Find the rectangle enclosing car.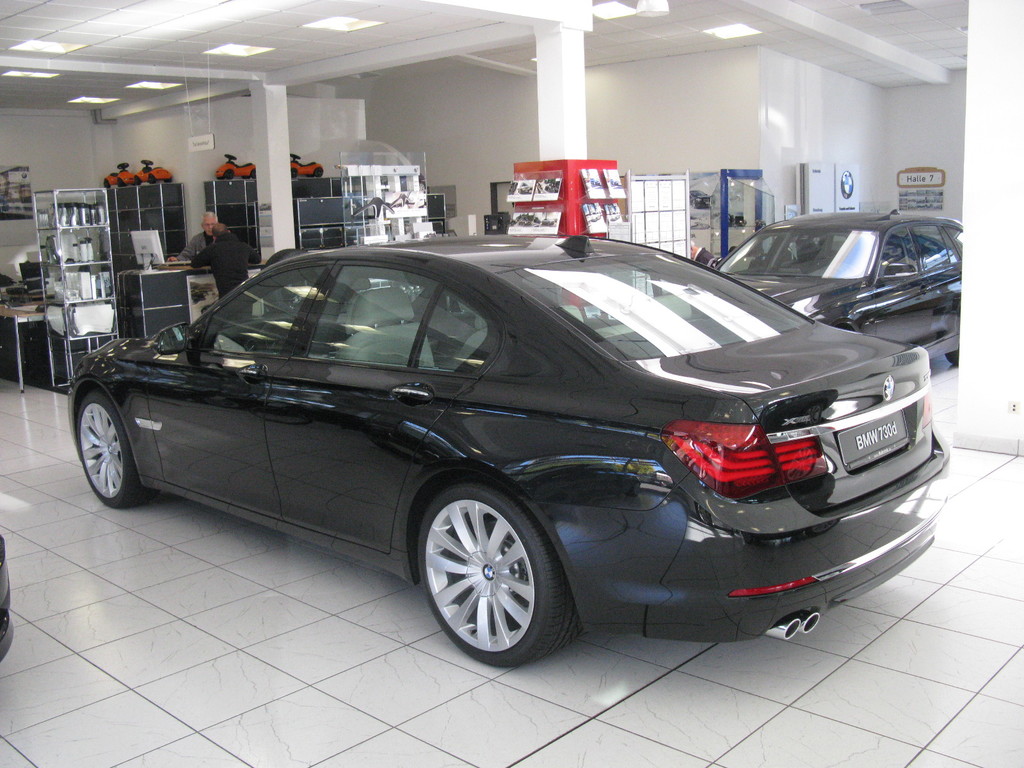
x1=66, y1=227, x2=935, y2=666.
